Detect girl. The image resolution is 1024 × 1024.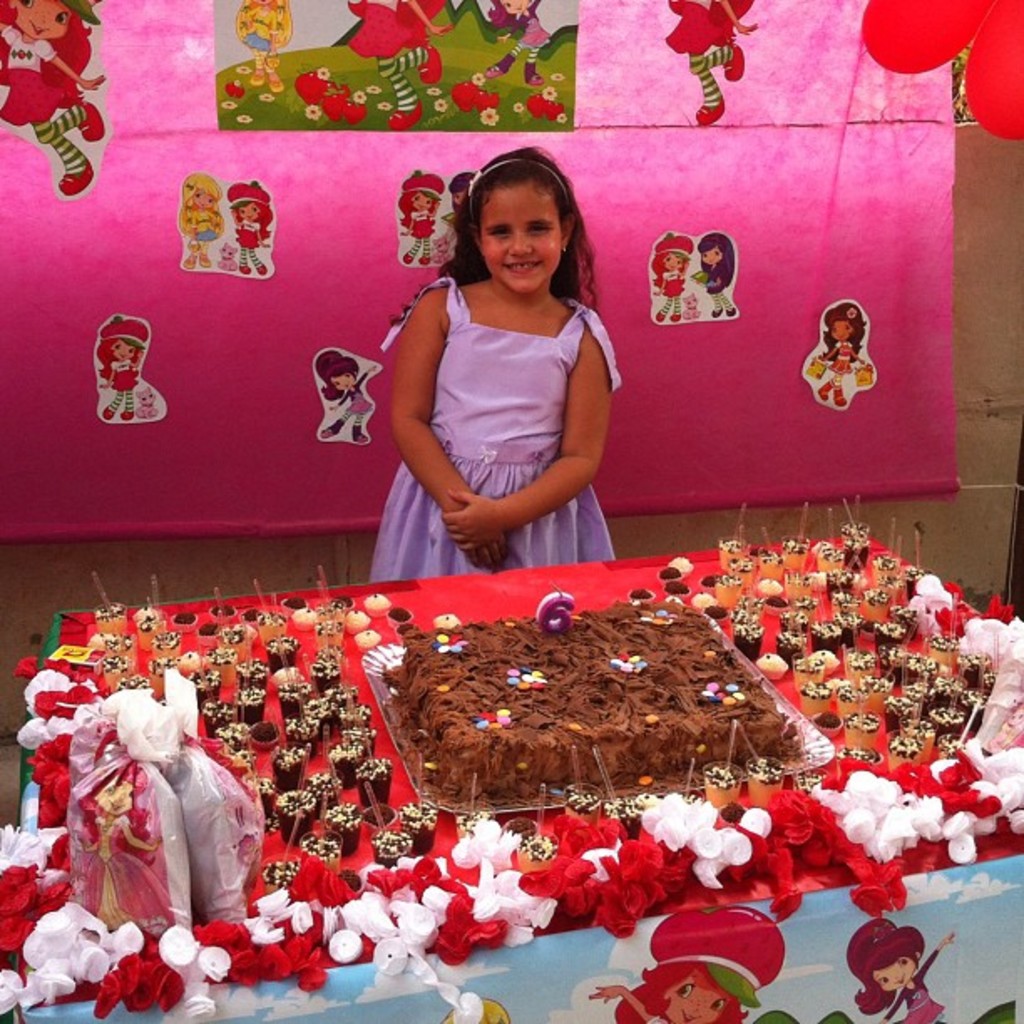
rect(403, 172, 447, 266).
